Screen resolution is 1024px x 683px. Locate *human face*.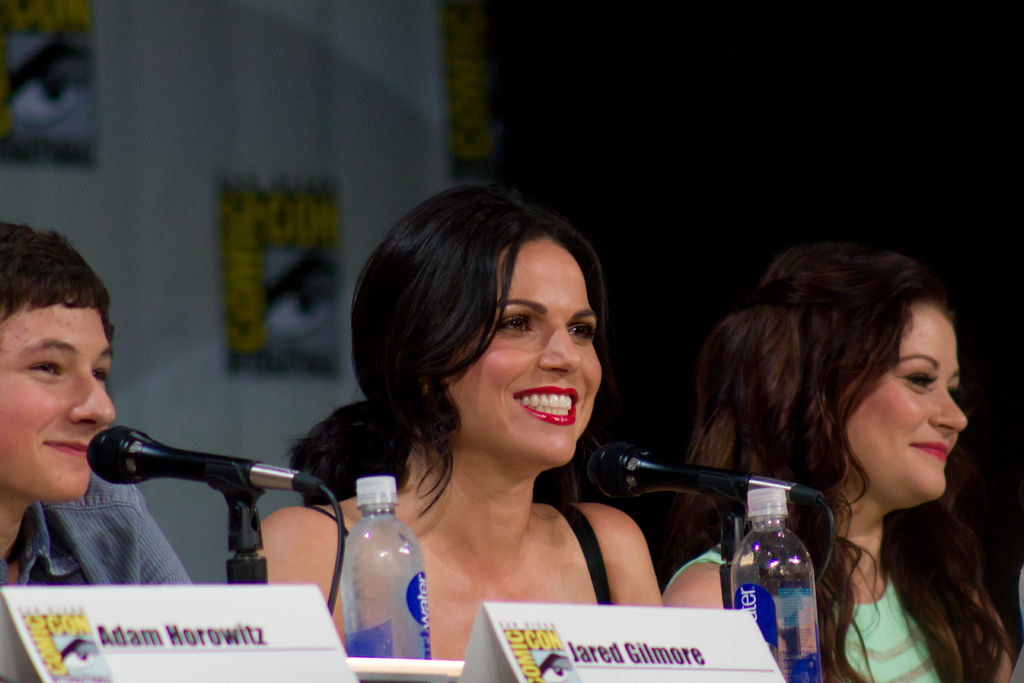
box=[831, 304, 963, 509].
